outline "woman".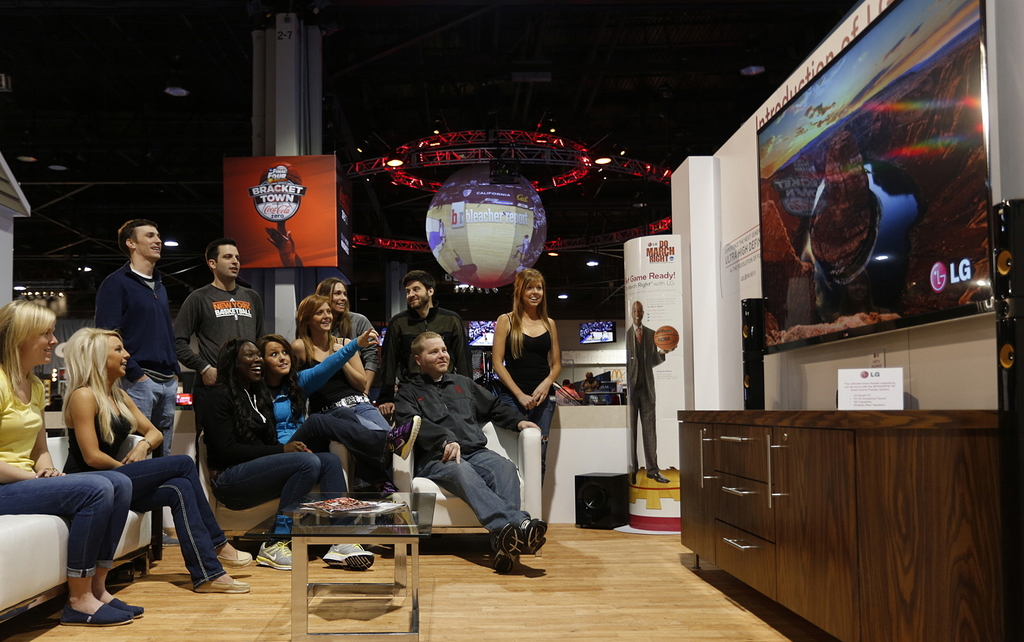
Outline: pyautogui.locateOnScreen(289, 290, 404, 494).
